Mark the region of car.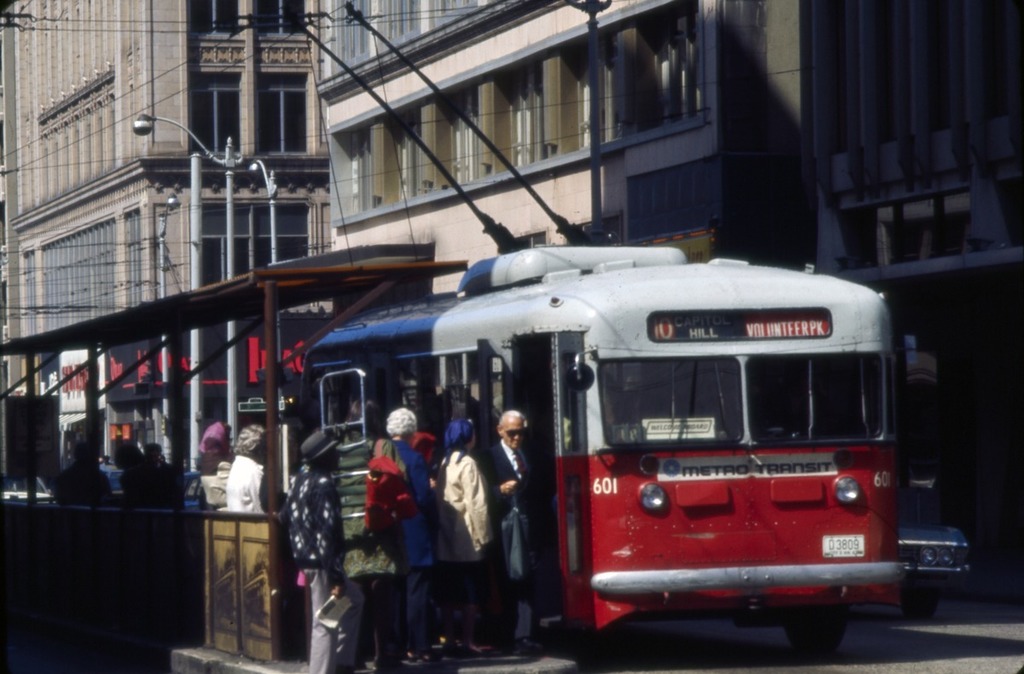
Region: [left=0, top=474, right=49, bottom=497].
